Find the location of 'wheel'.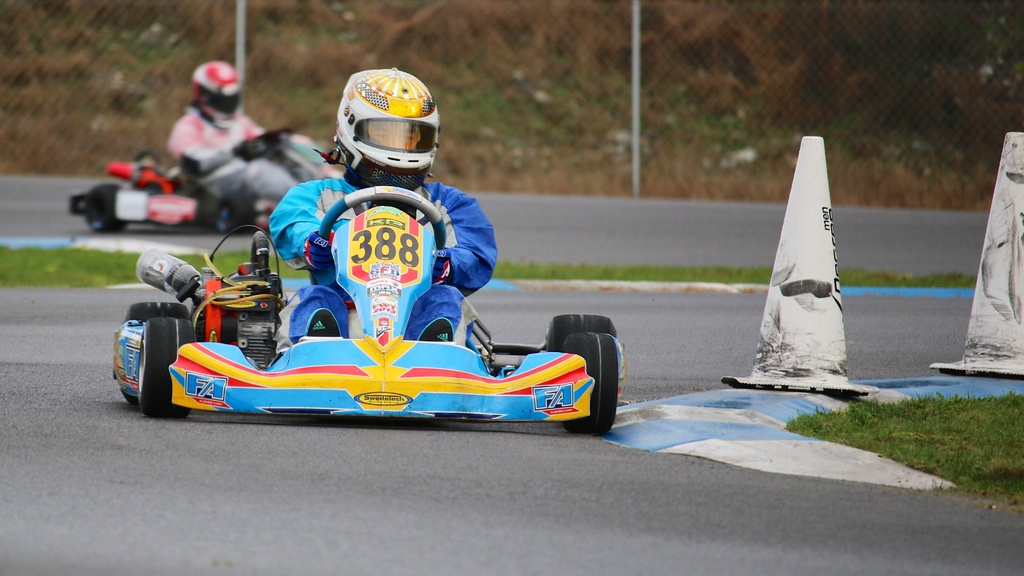
Location: pyautogui.locateOnScreen(216, 205, 232, 229).
